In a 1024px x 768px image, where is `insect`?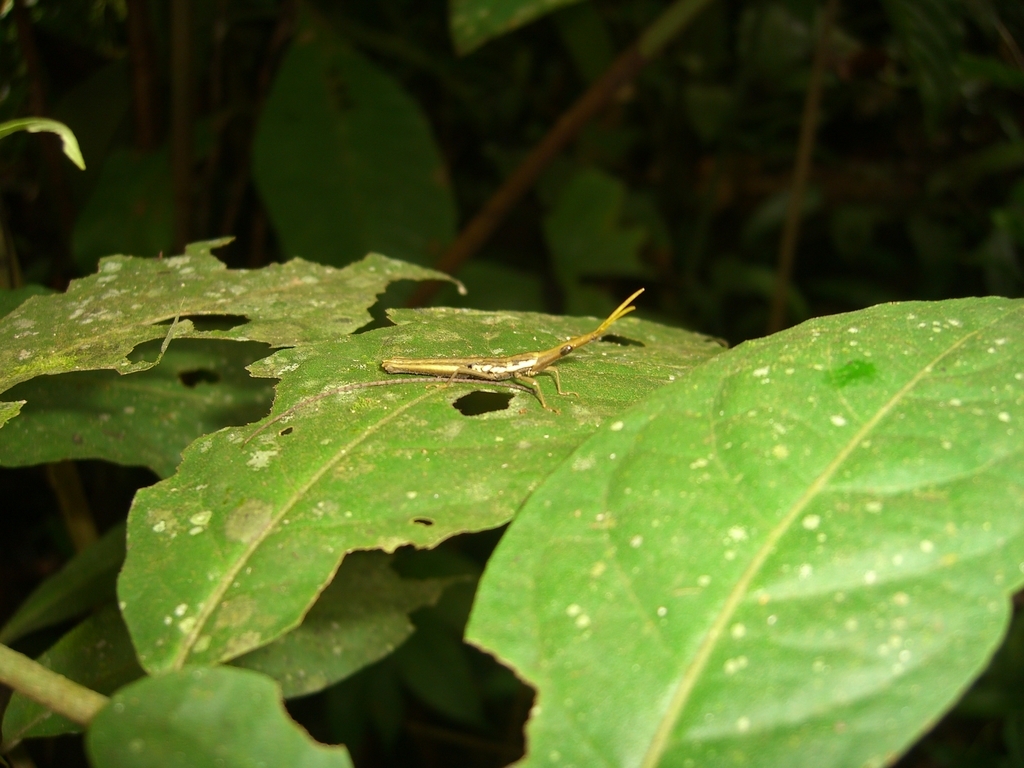
rect(377, 287, 640, 421).
